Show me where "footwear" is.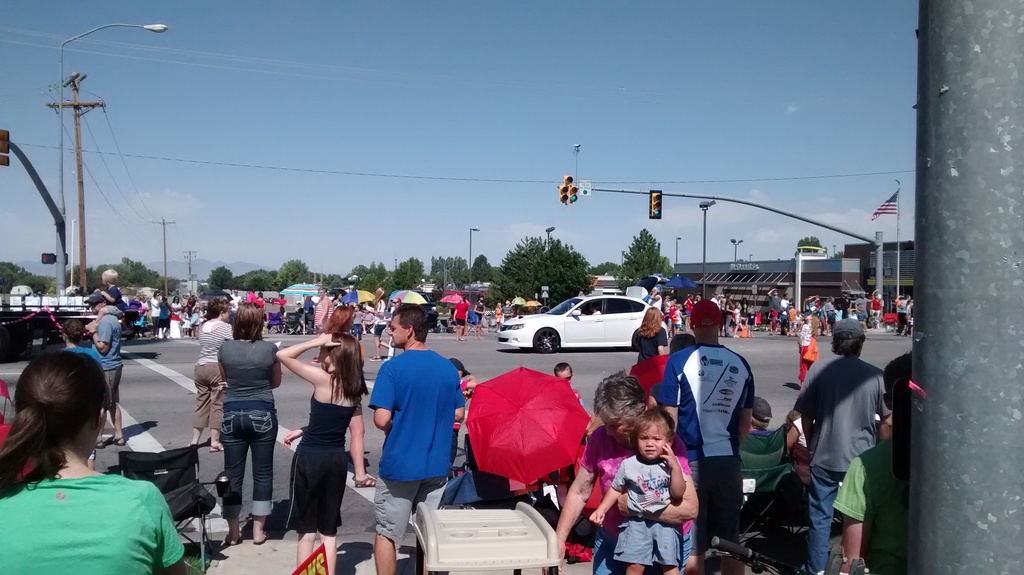
"footwear" is at bbox=(370, 355, 376, 360).
